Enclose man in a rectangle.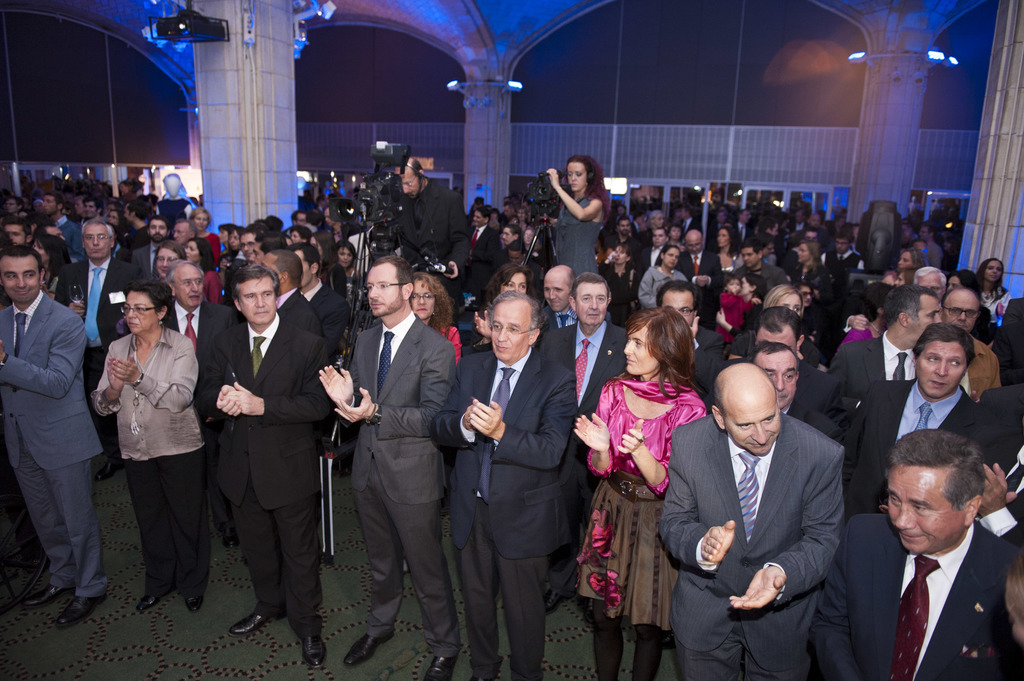
x1=836, y1=323, x2=986, y2=511.
